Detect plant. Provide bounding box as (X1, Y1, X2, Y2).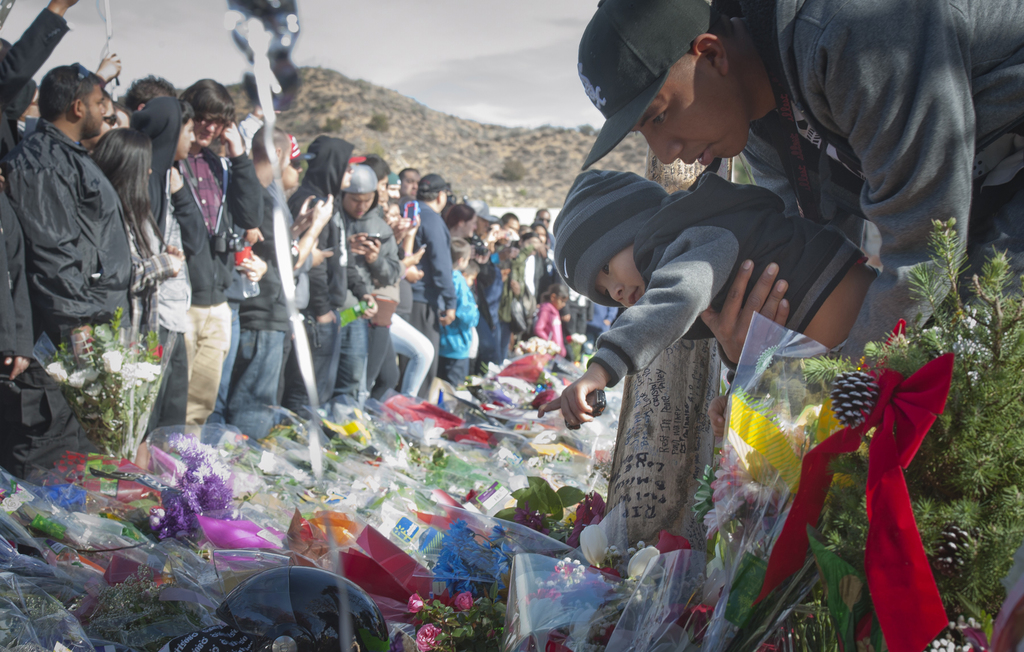
(782, 215, 1023, 651).
